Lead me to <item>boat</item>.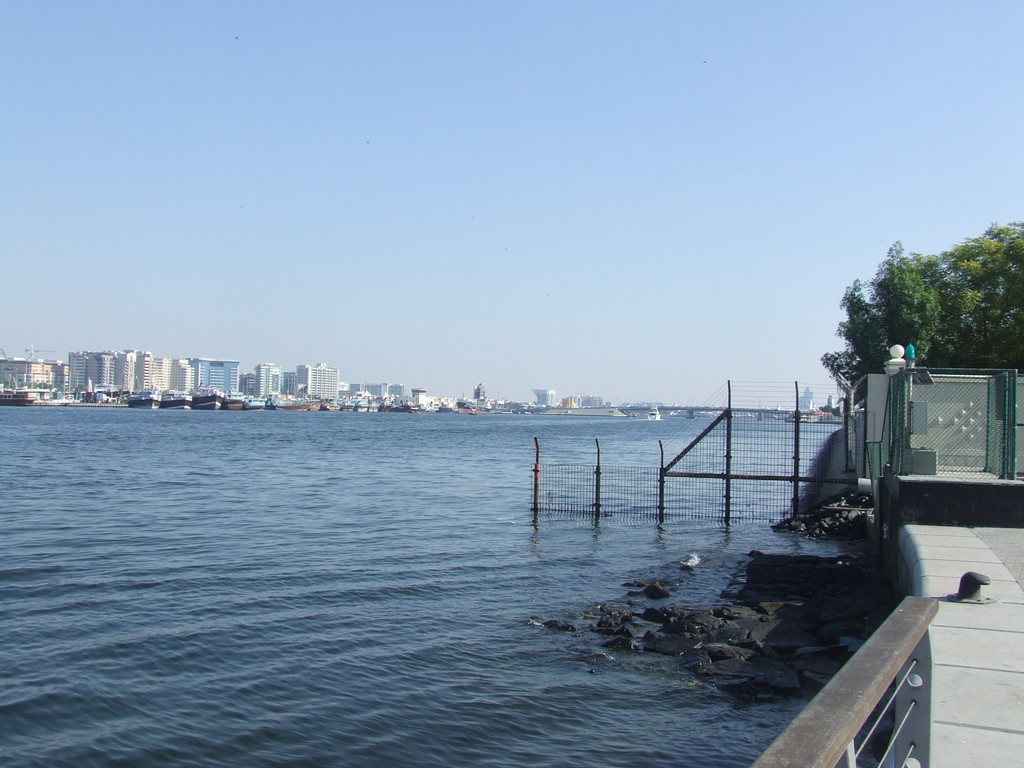
Lead to 344/401/360/411.
